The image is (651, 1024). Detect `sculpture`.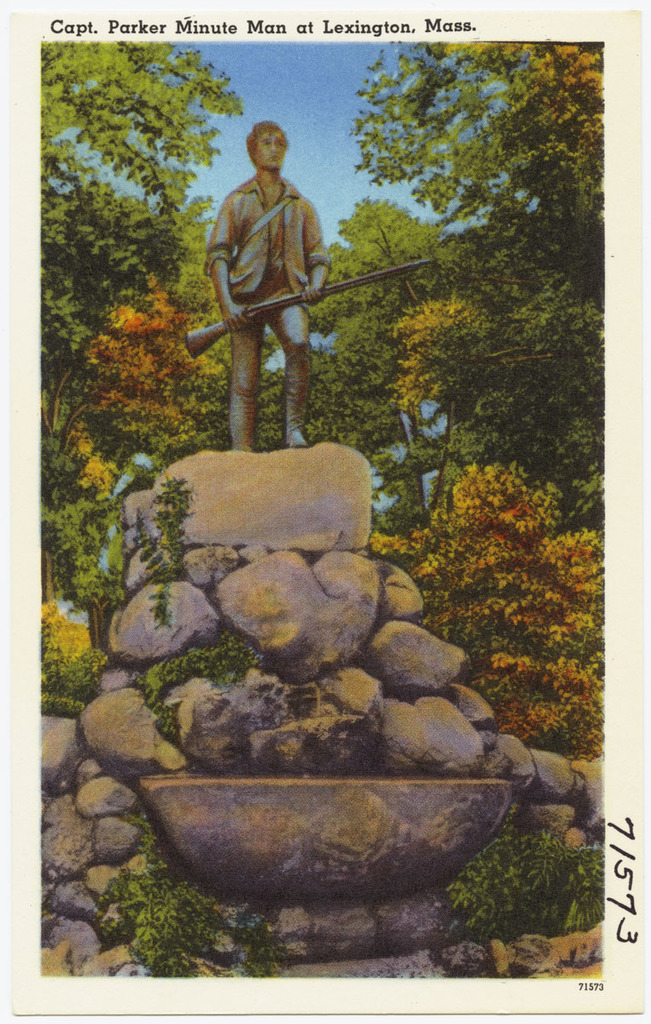
Detection: detection(199, 127, 408, 447).
